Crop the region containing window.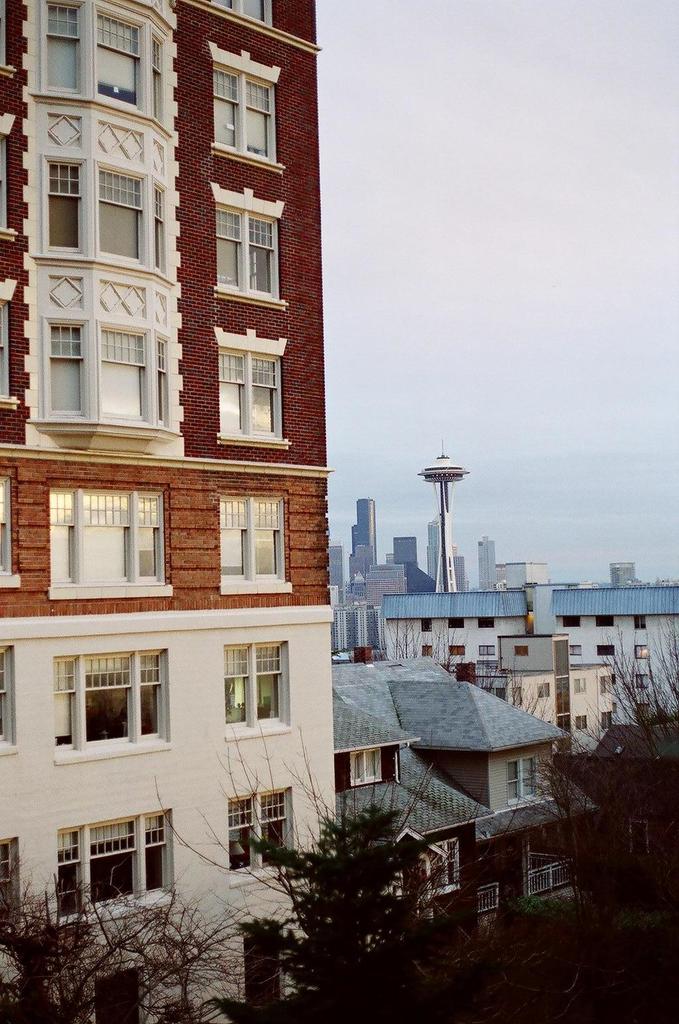
Crop region: (216,636,296,736).
